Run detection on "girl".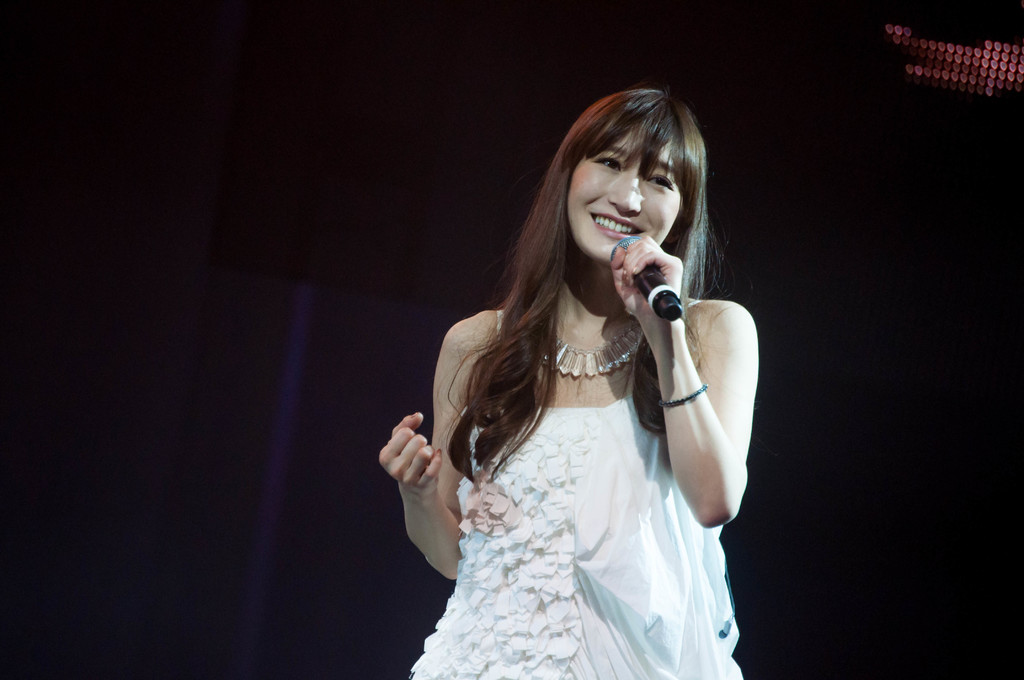
Result: (x1=374, y1=88, x2=760, y2=679).
